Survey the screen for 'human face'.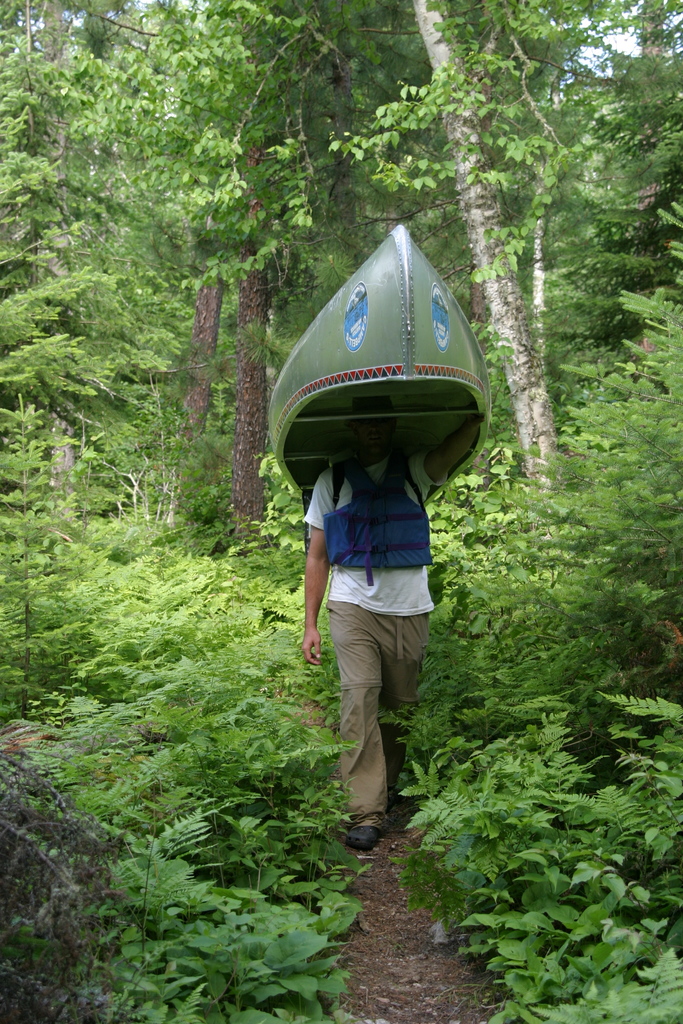
Survey found: (x1=354, y1=397, x2=392, y2=445).
